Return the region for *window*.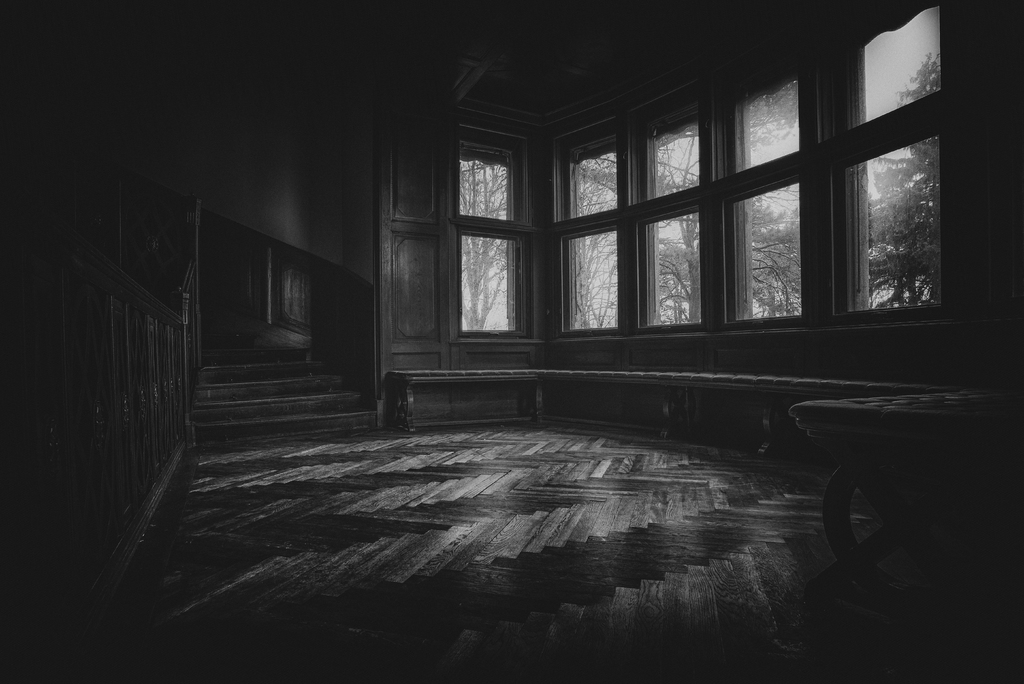
[831, 0, 943, 311].
